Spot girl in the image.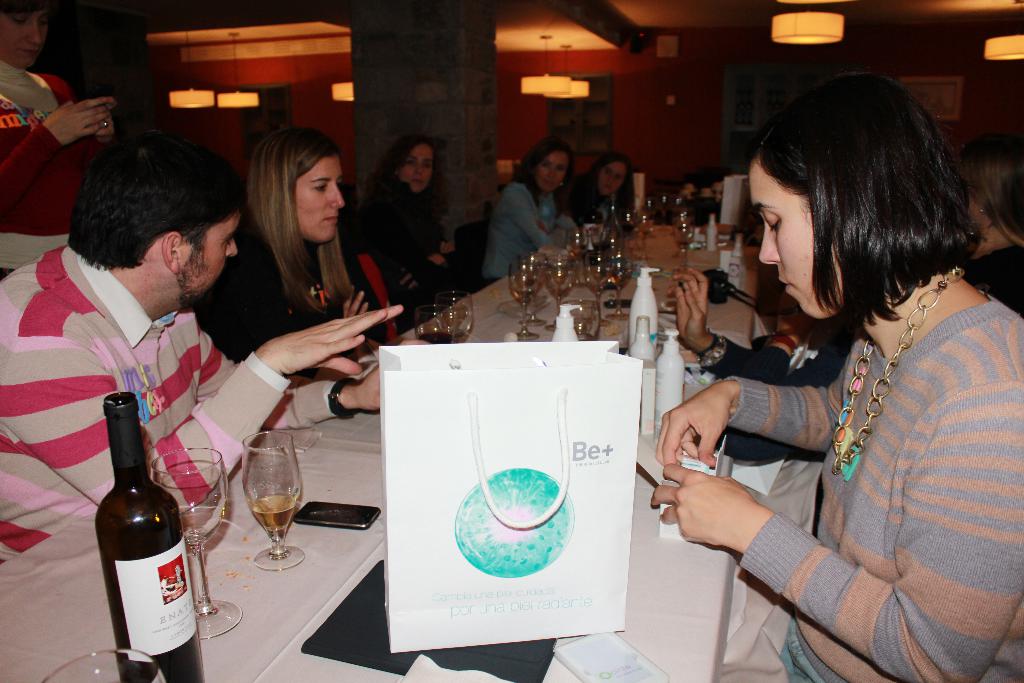
girl found at <bbox>653, 70, 1023, 682</bbox>.
